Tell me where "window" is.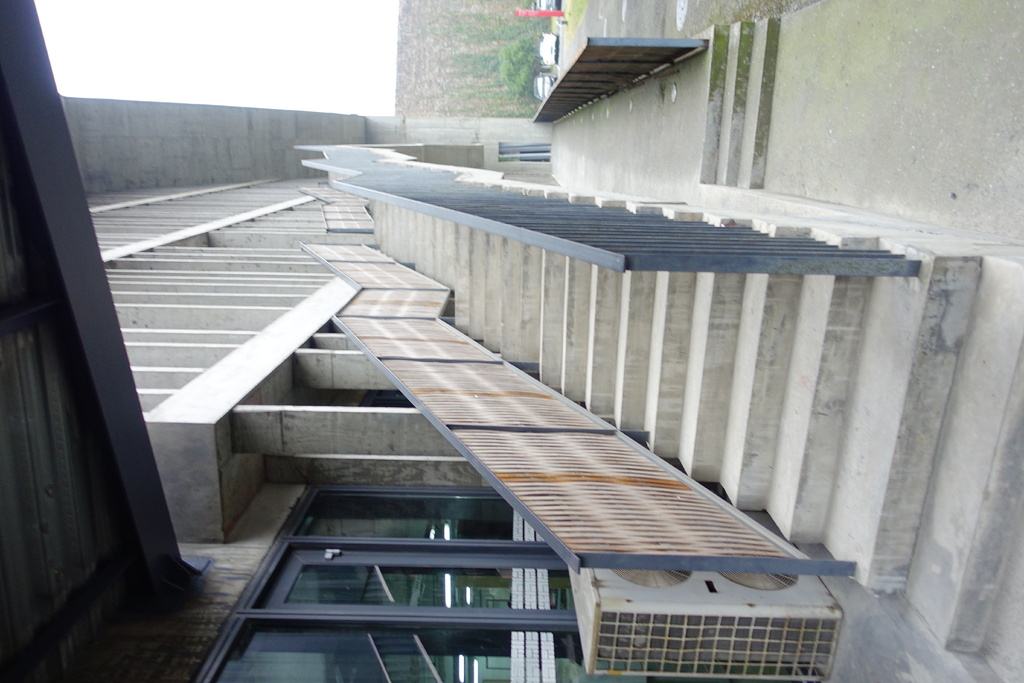
"window" is at bbox(204, 493, 628, 660).
